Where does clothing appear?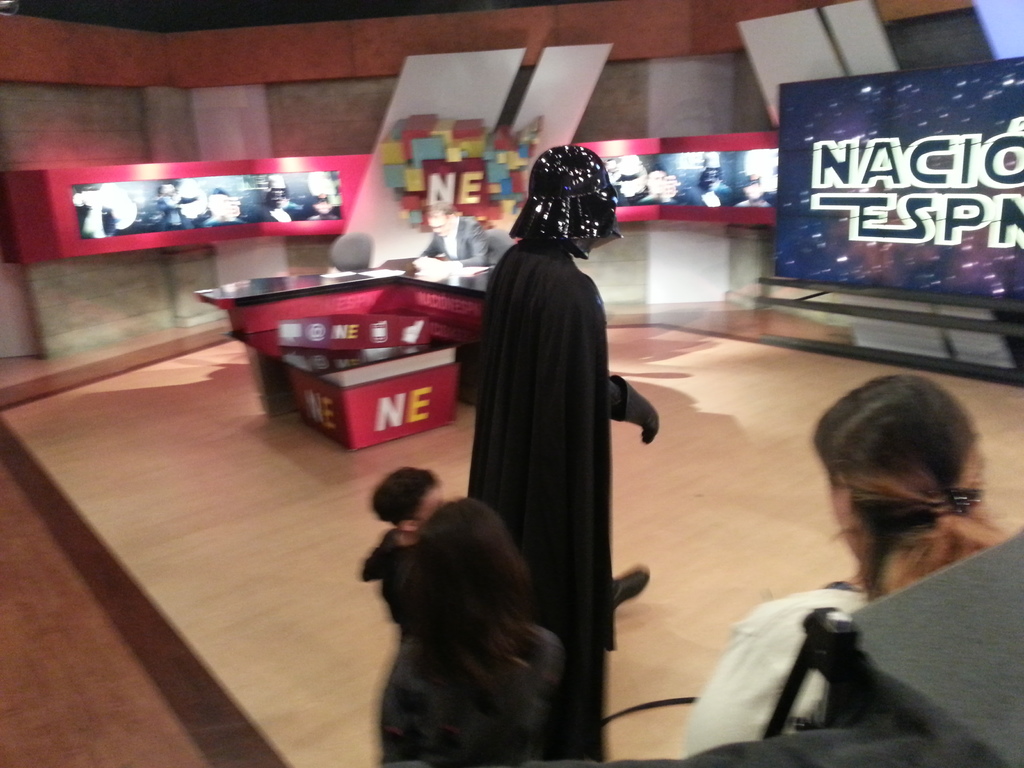
Appears at l=343, t=513, r=451, b=767.
